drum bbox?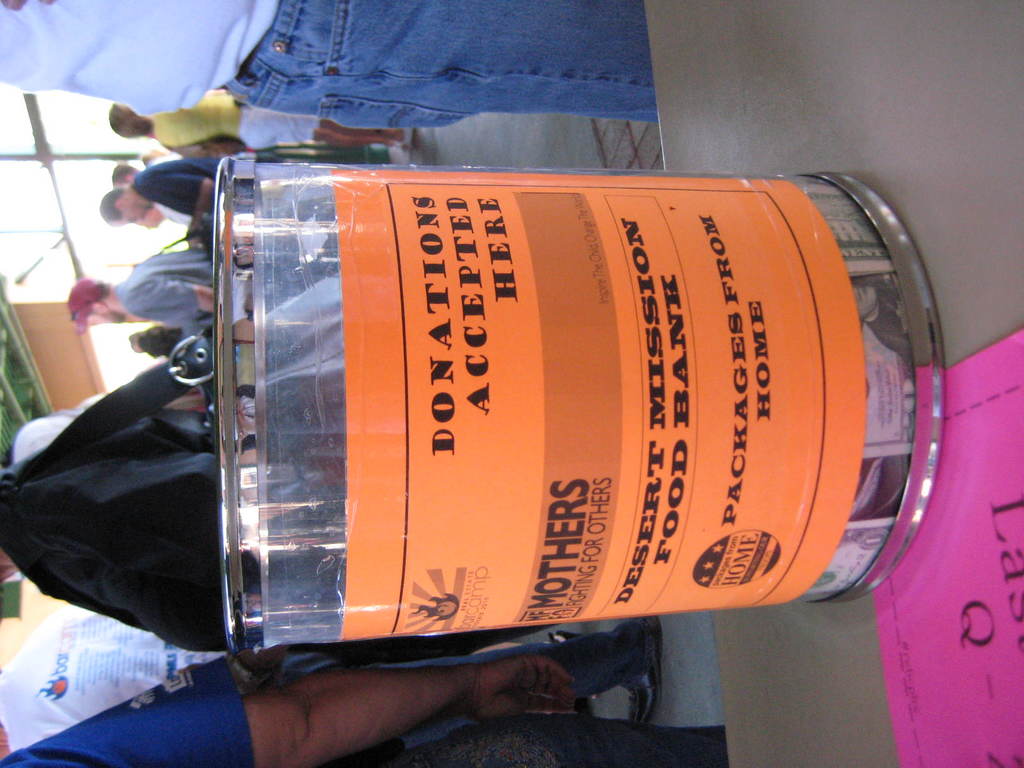
bbox=(214, 150, 936, 652)
